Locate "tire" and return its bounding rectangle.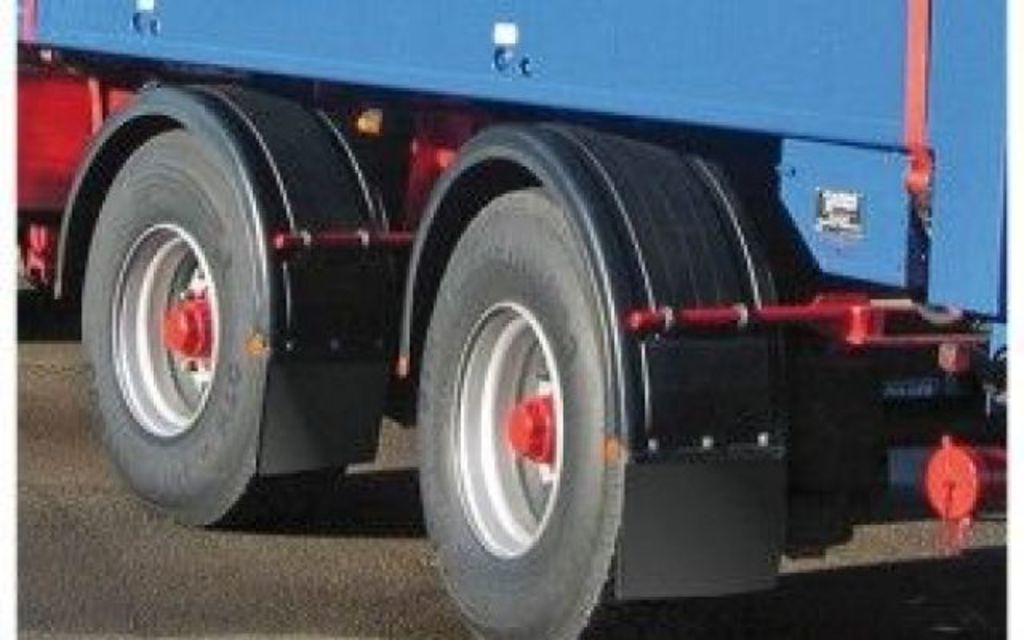
(77,118,360,530).
